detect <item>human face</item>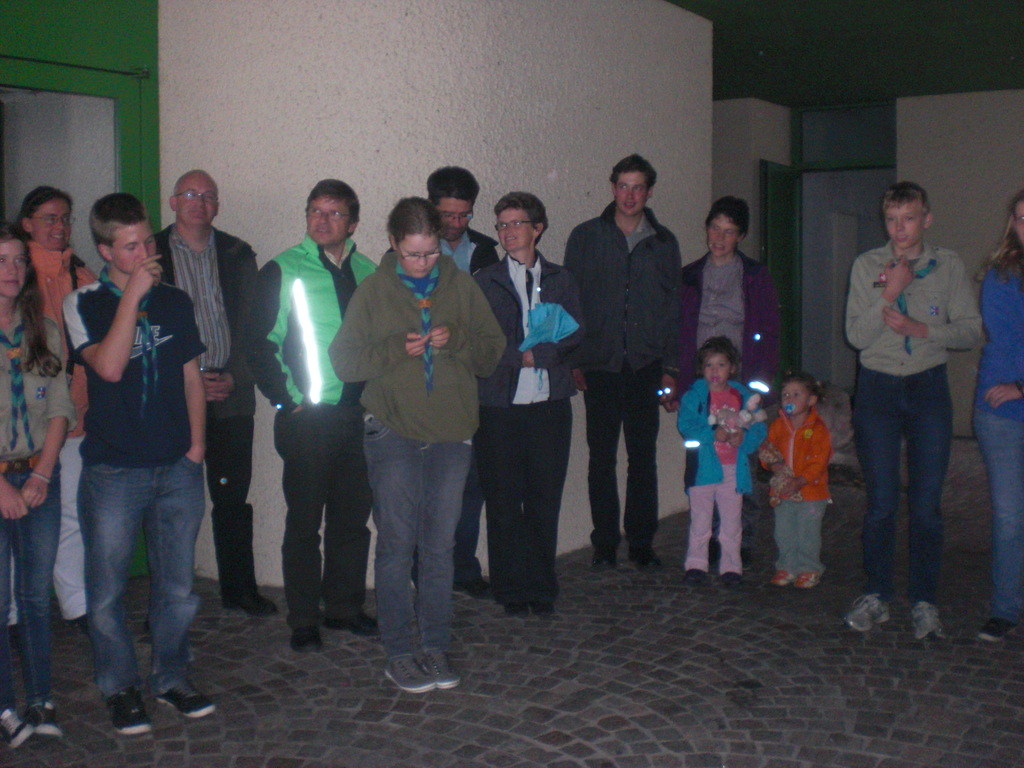
705, 352, 732, 382
